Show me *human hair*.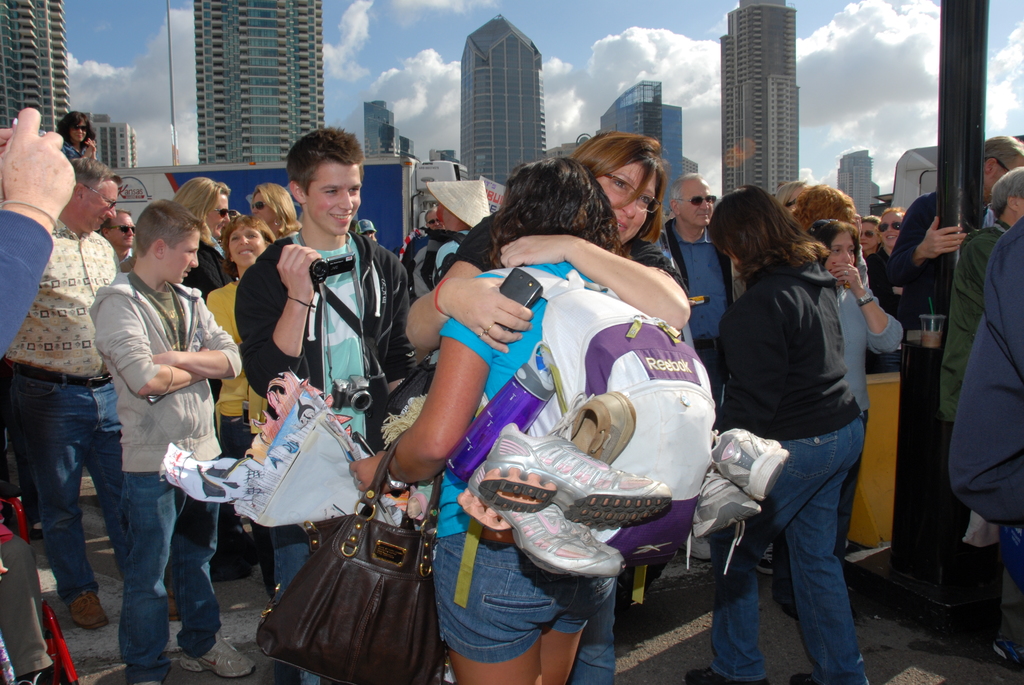
*human hair* is here: 790/184/860/225.
